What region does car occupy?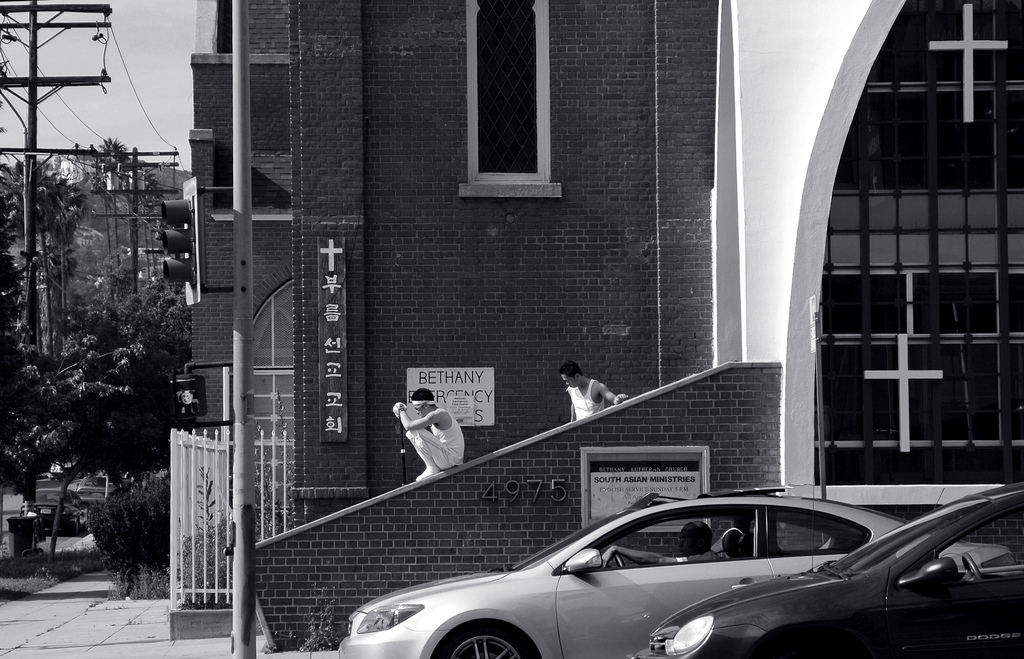
x1=641, y1=488, x2=1023, y2=658.
